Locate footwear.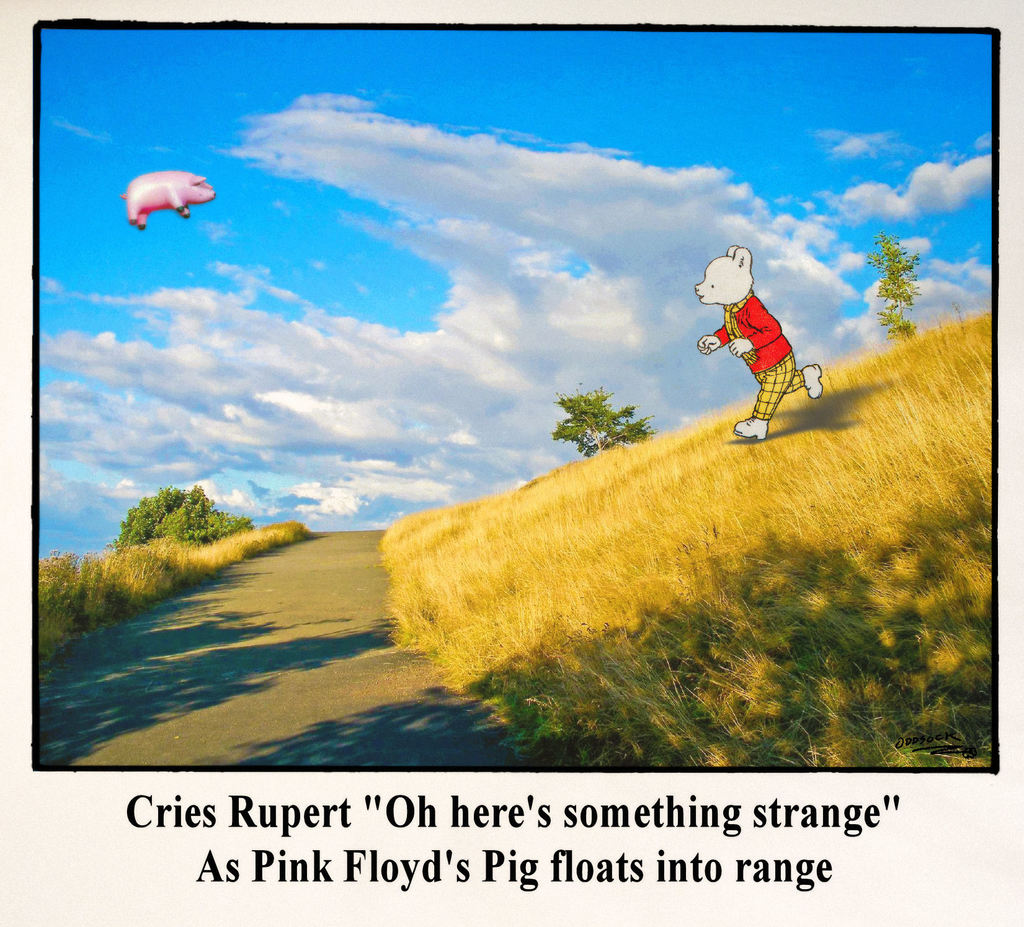
Bounding box: 732:414:769:442.
